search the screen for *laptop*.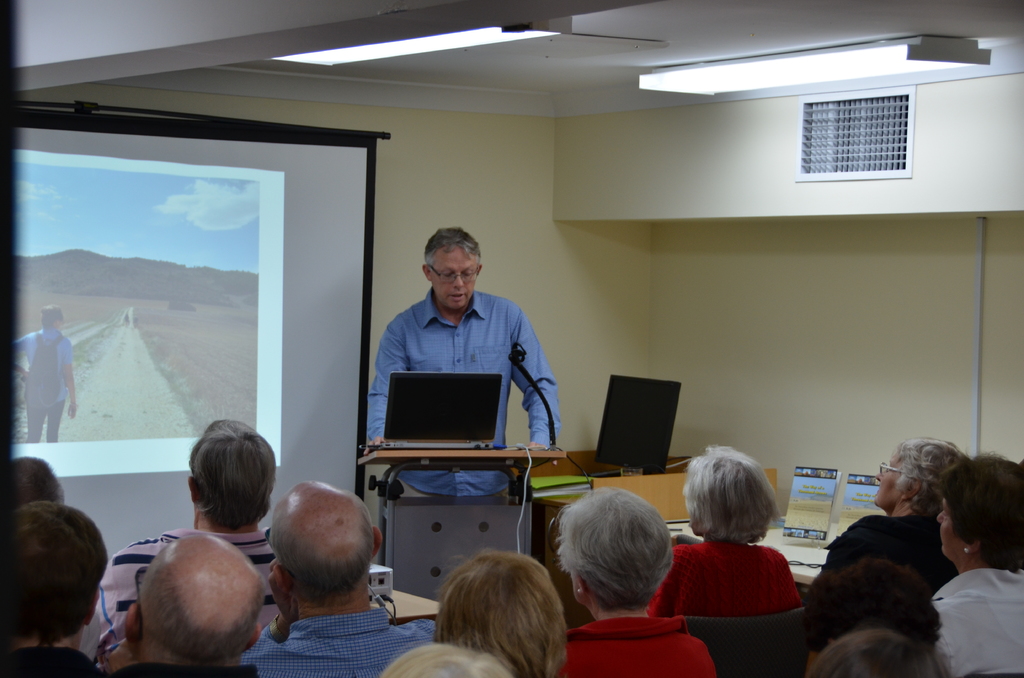
Found at 360,372,501,453.
